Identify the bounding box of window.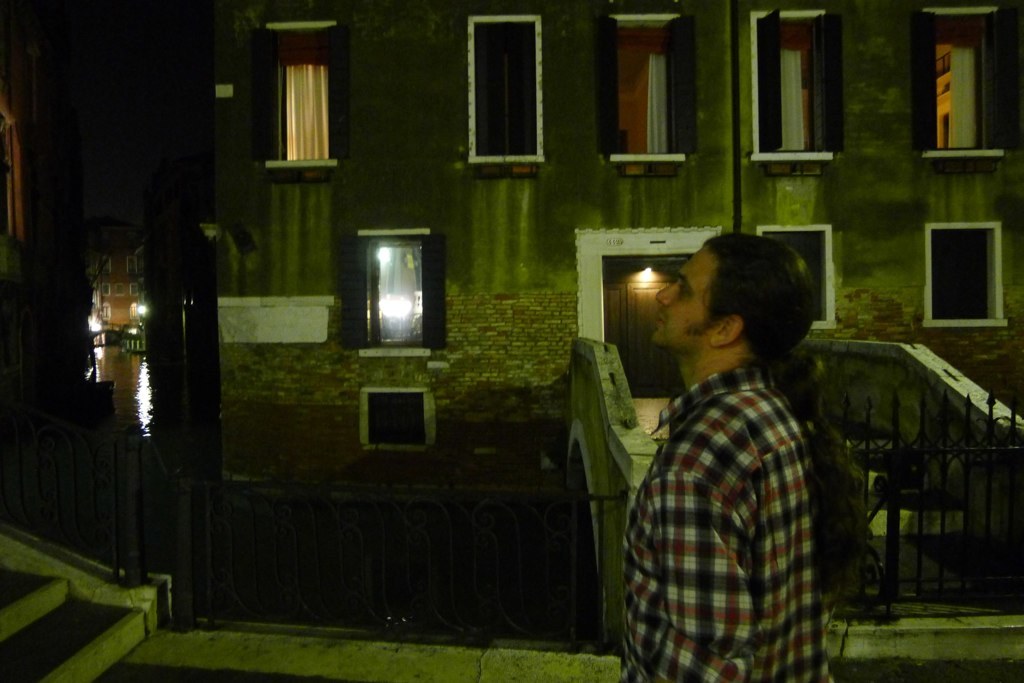
[left=759, top=223, right=835, bottom=332].
